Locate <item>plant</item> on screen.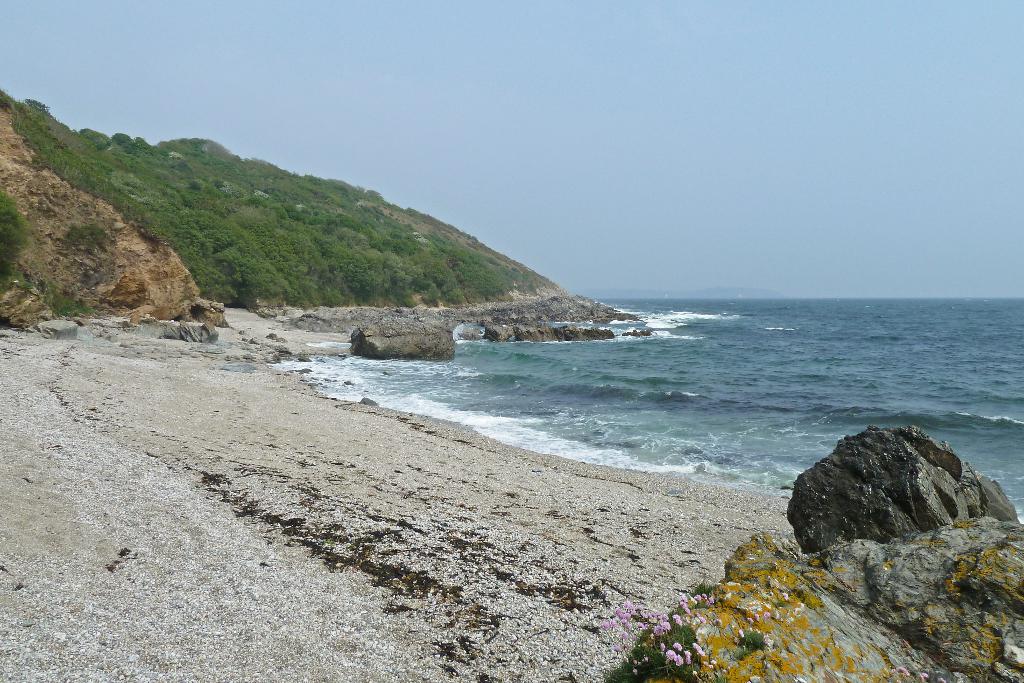
On screen at 0/83/538/308.
